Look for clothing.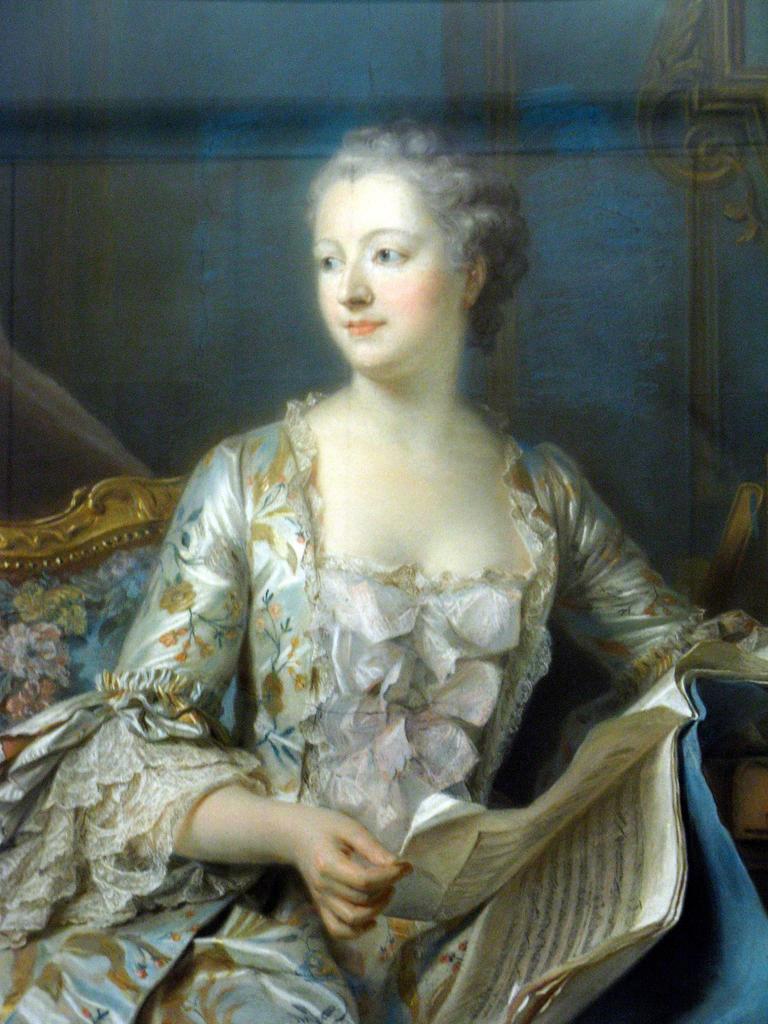
Found: bbox=(58, 401, 666, 891).
